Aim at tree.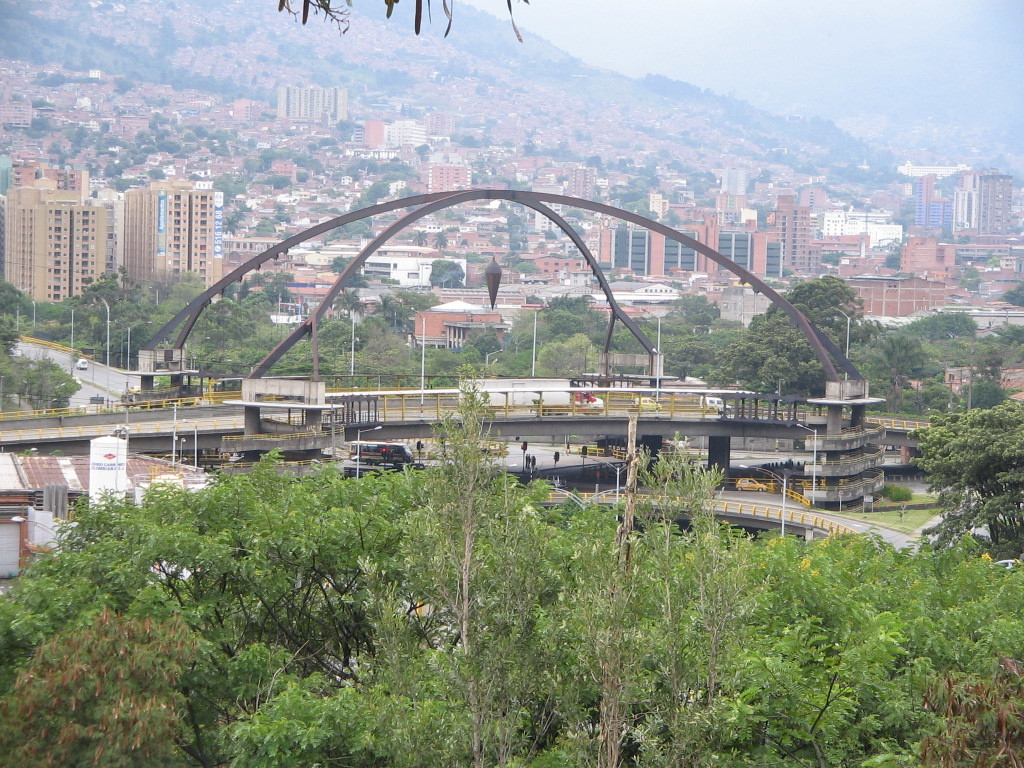
Aimed at [565, 442, 720, 767].
